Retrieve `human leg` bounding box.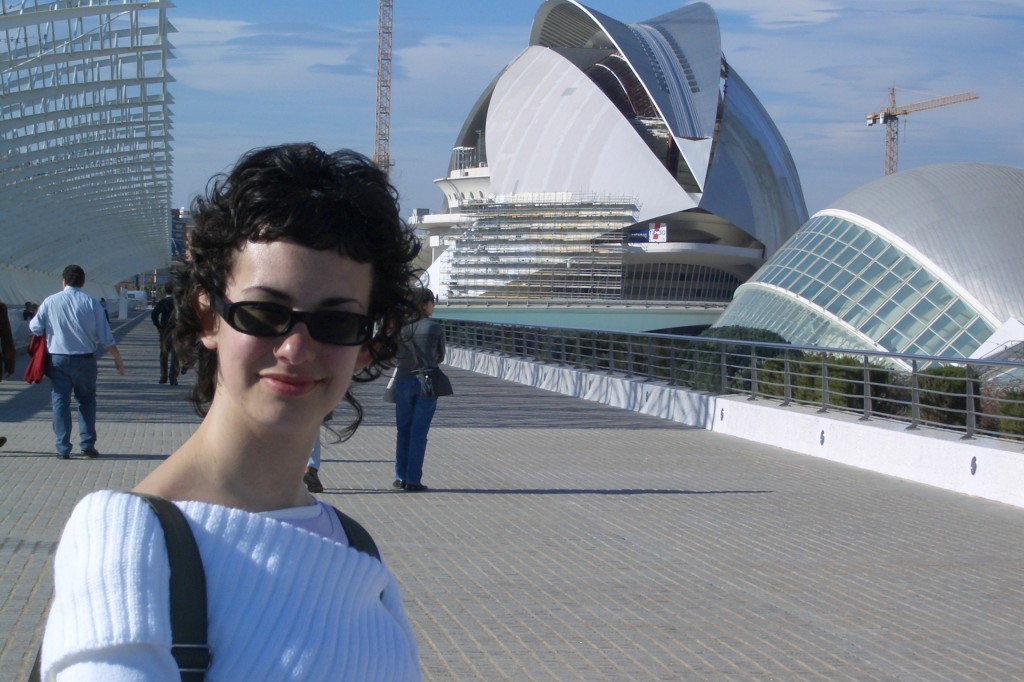
Bounding box: [x1=401, y1=366, x2=438, y2=490].
